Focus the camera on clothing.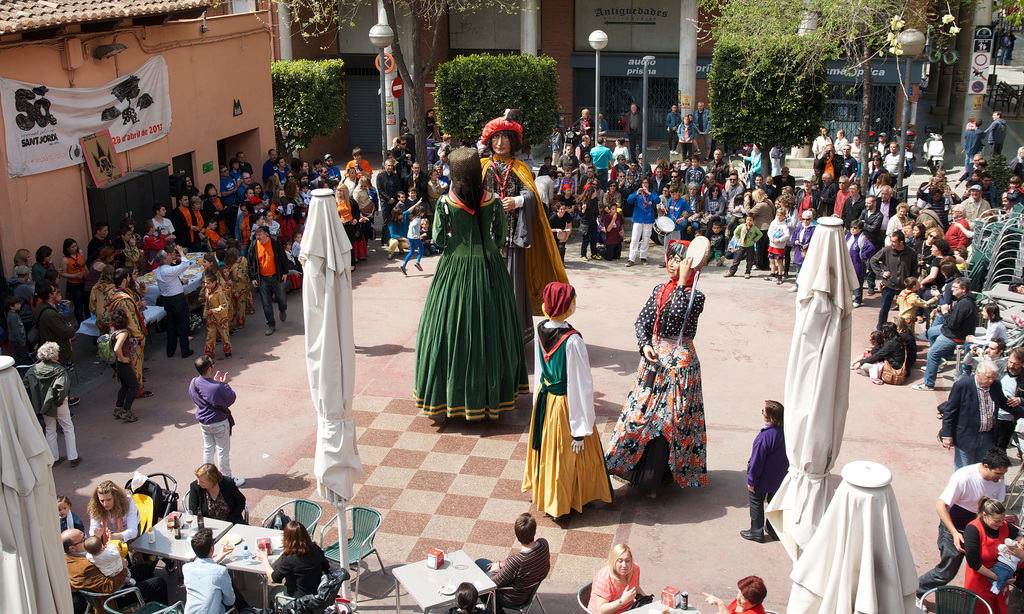
Focus region: region(766, 215, 788, 273).
